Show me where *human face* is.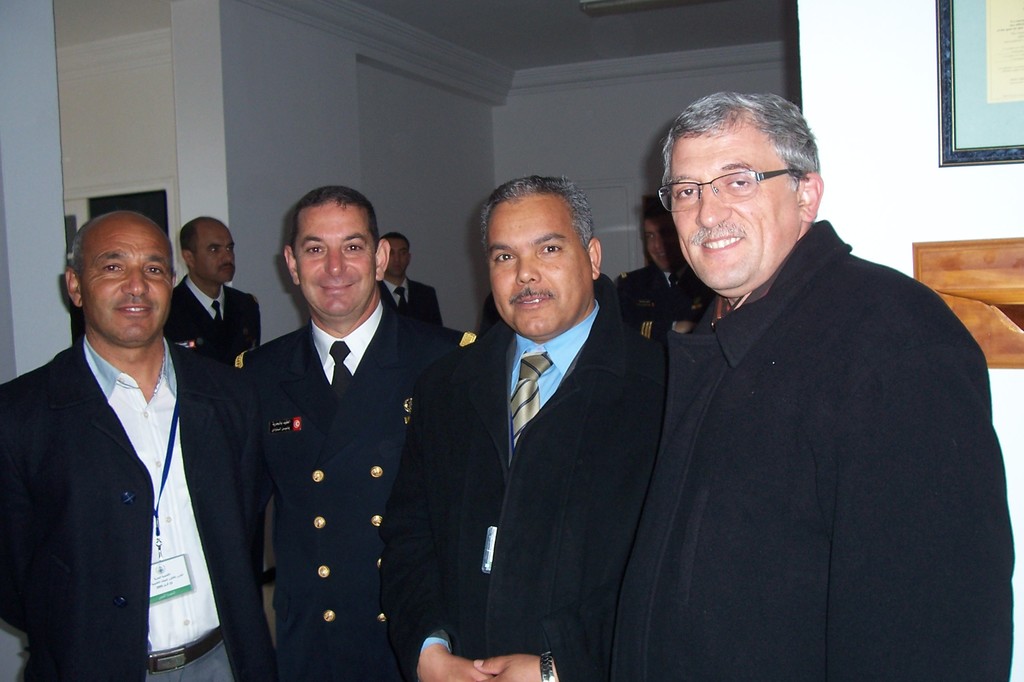
*human face* is at <box>385,234,414,278</box>.
